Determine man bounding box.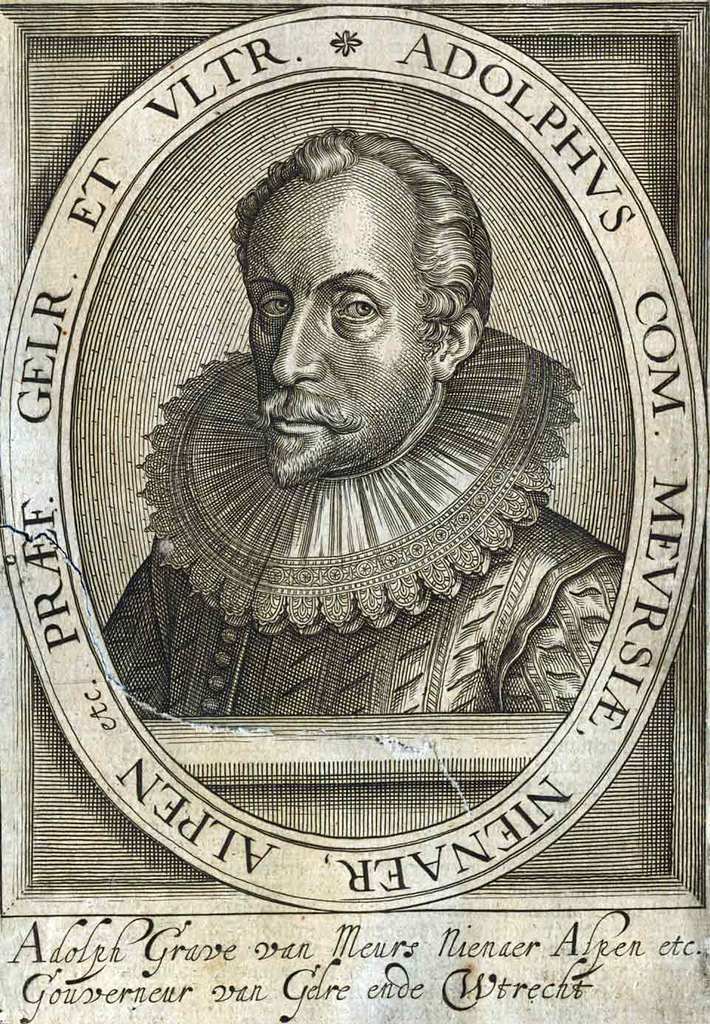
Determined: box(96, 123, 634, 714).
